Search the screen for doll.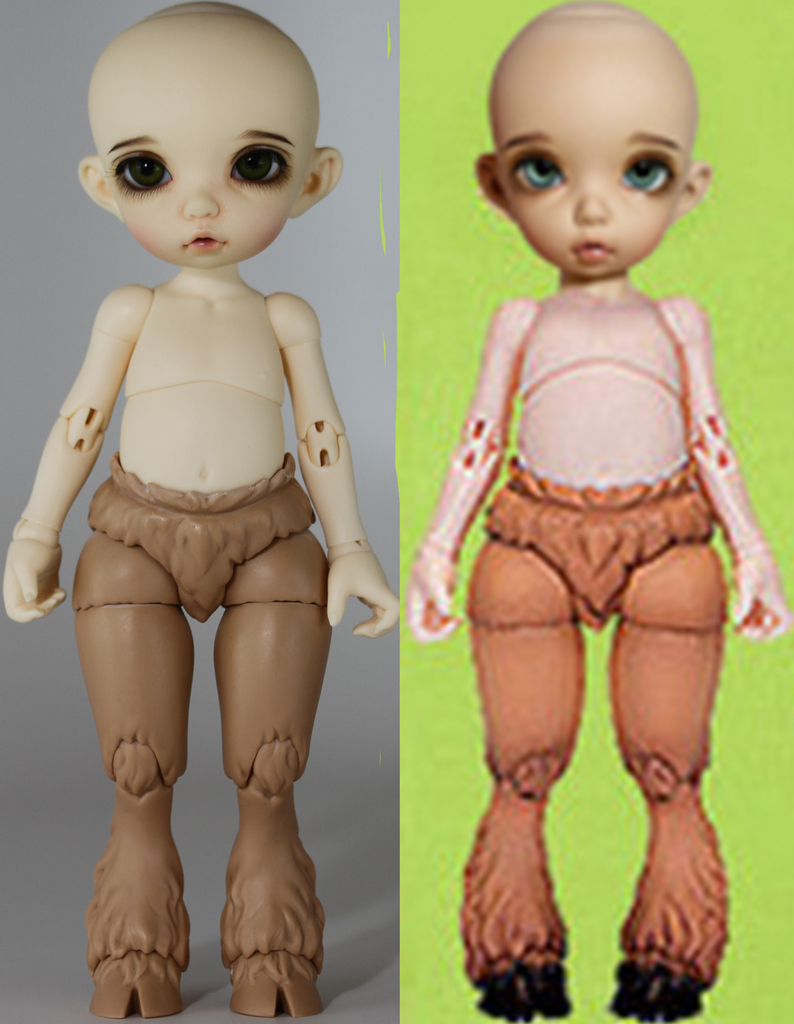
Found at x1=51 y1=27 x2=398 y2=1004.
